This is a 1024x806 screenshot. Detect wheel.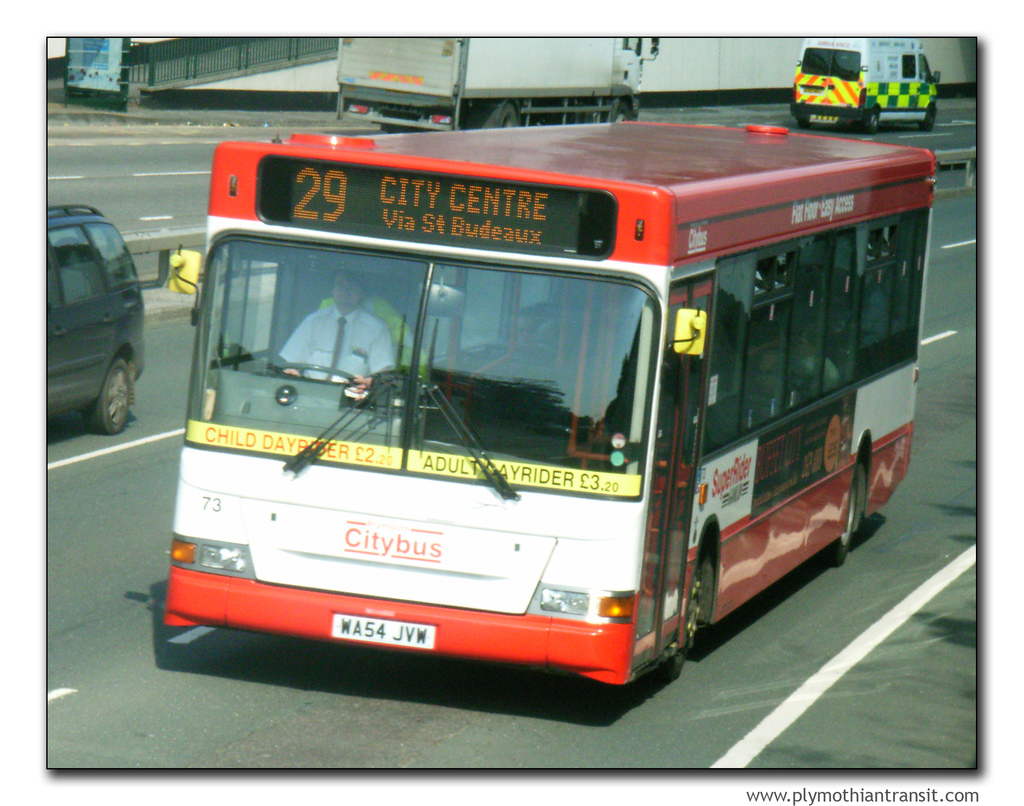
868 109 878 134.
